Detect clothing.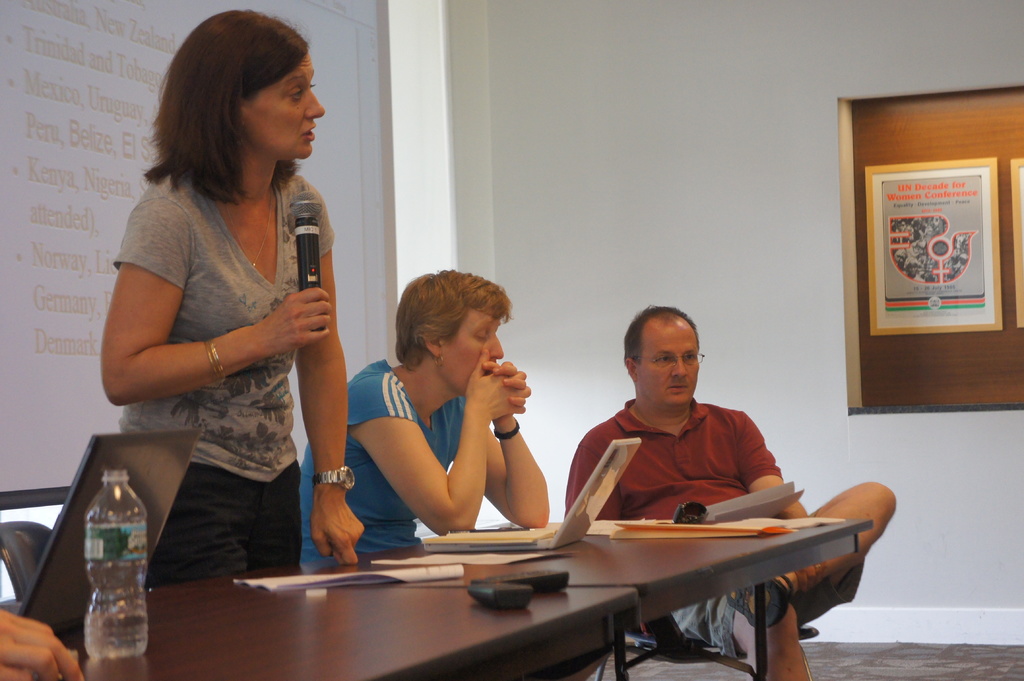
Detected at 297, 362, 470, 561.
